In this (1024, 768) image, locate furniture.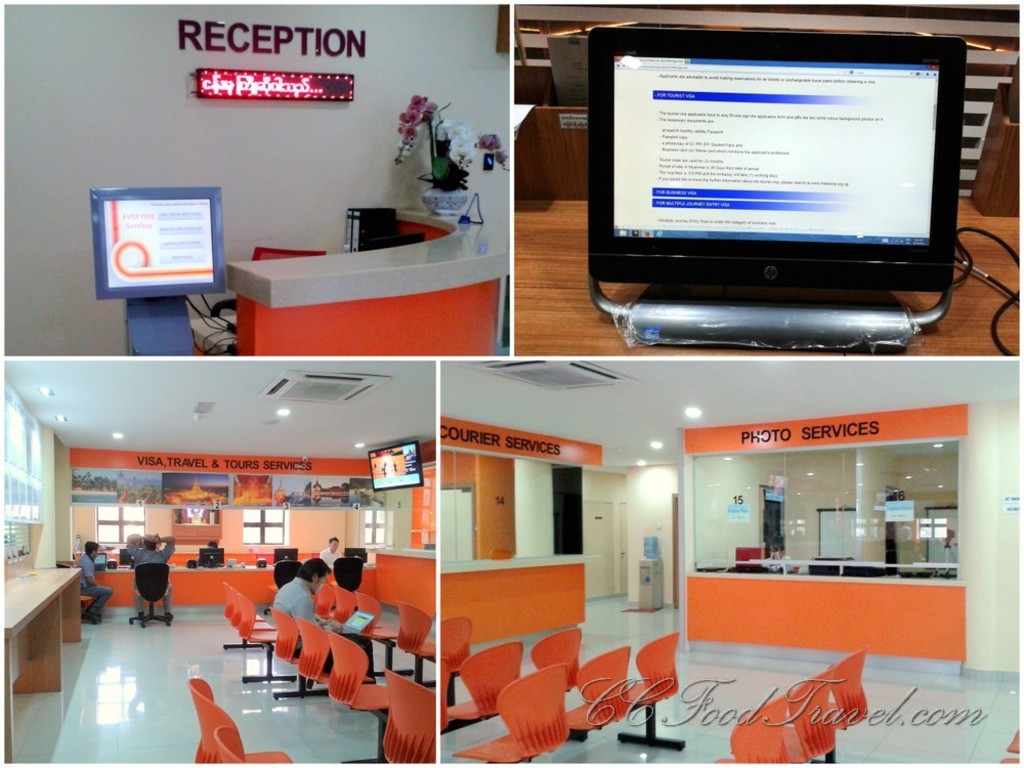
Bounding box: [228, 207, 506, 354].
